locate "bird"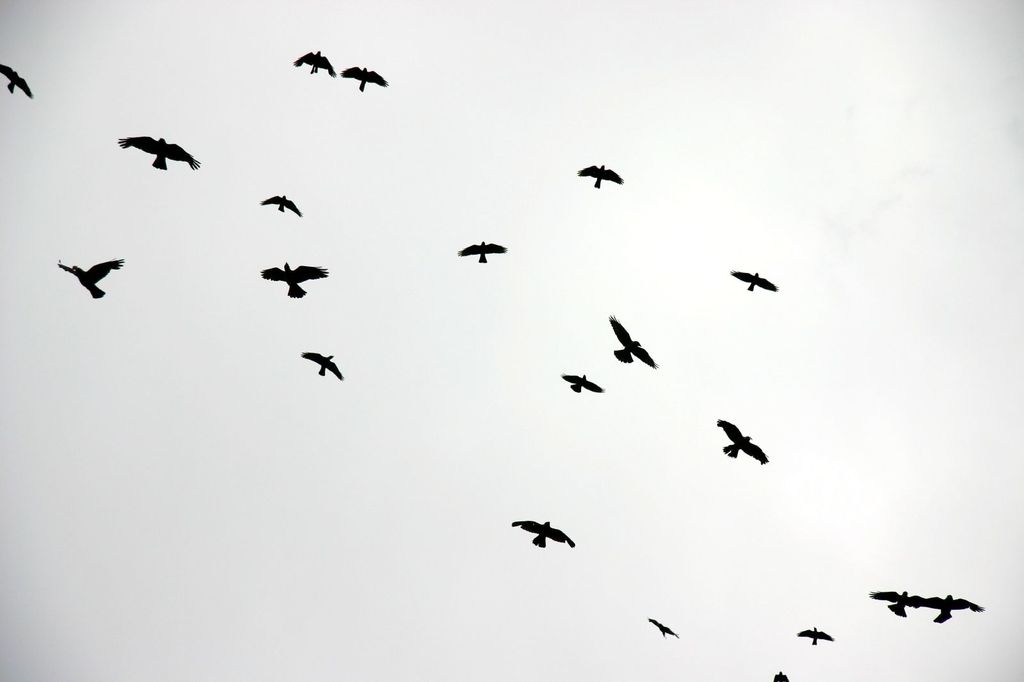
bbox=(513, 518, 574, 556)
